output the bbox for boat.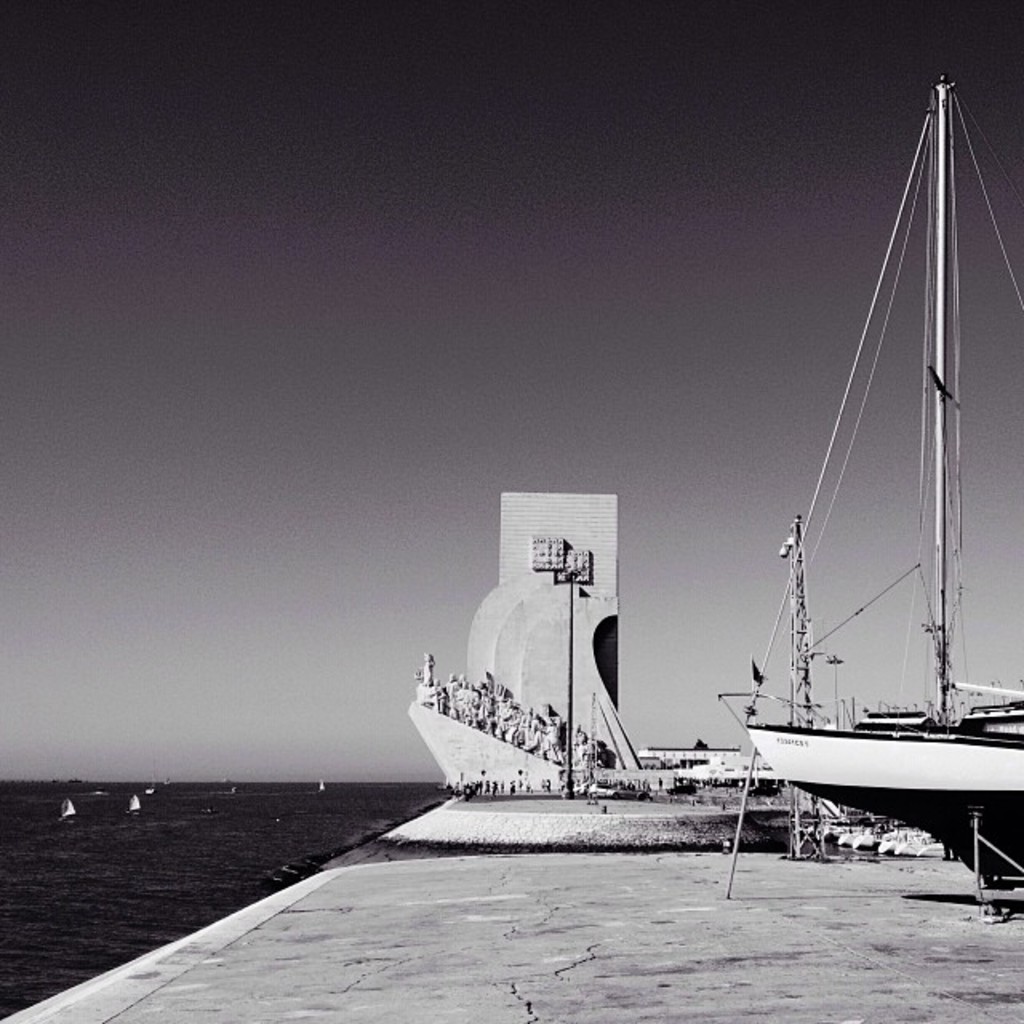
[x1=312, y1=781, x2=326, y2=792].
